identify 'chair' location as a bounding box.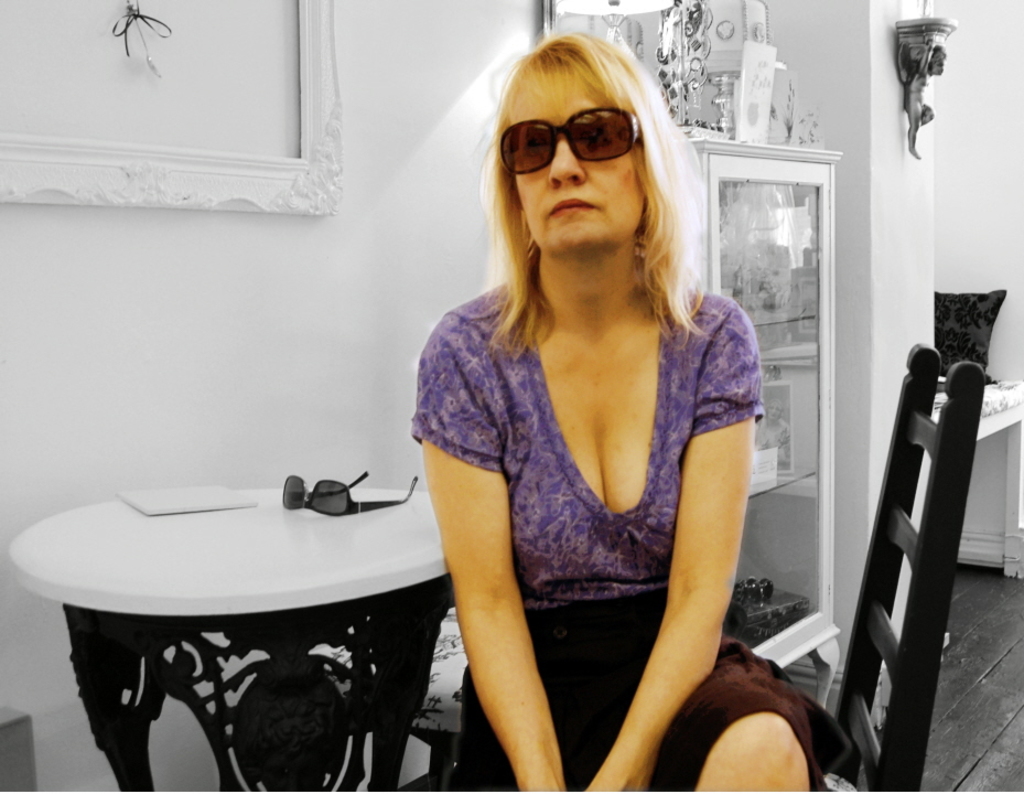
{"x1": 772, "y1": 258, "x2": 980, "y2": 790}.
